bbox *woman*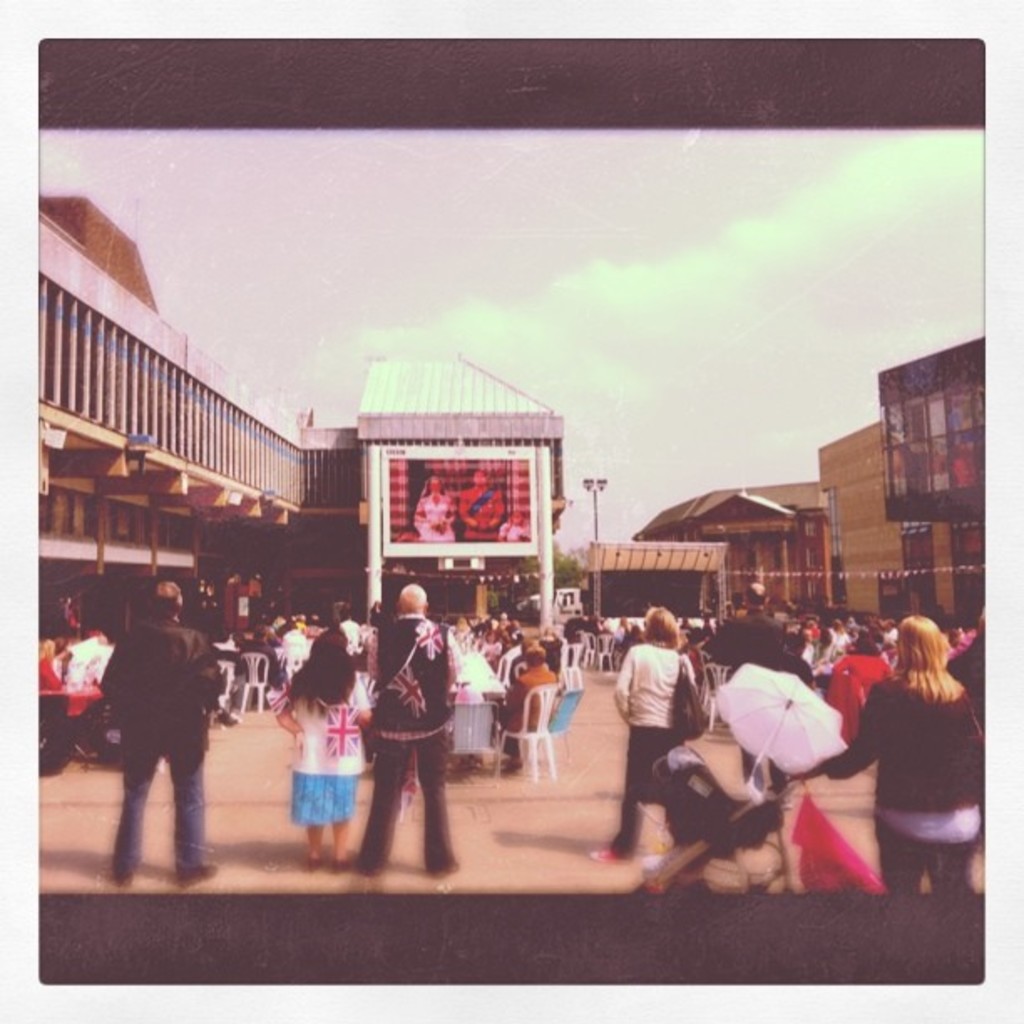
locate(402, 467, 463, 549)
